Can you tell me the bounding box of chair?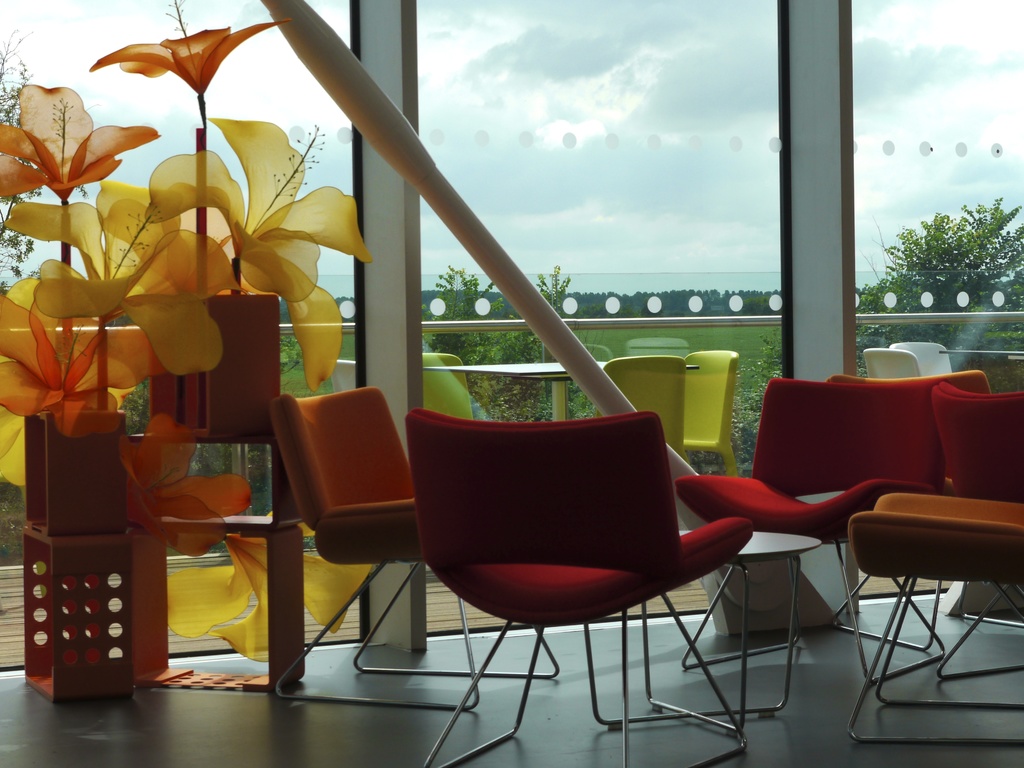
rect(840, 490, 1023, 750).
